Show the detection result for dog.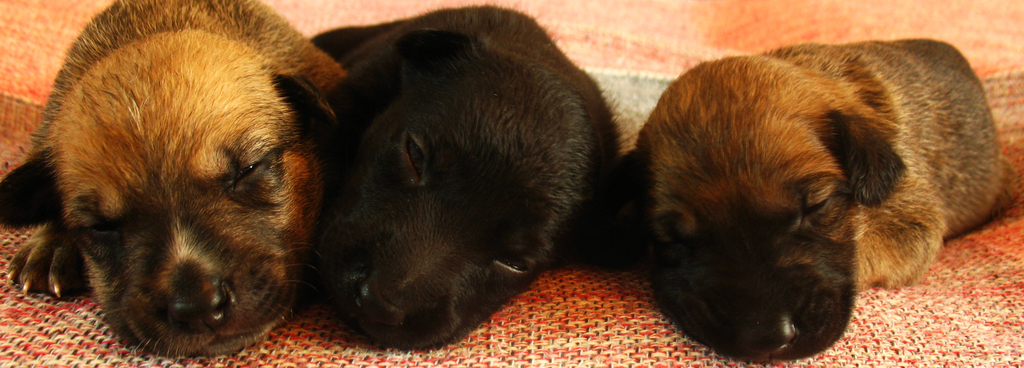
307/2/632/352.
